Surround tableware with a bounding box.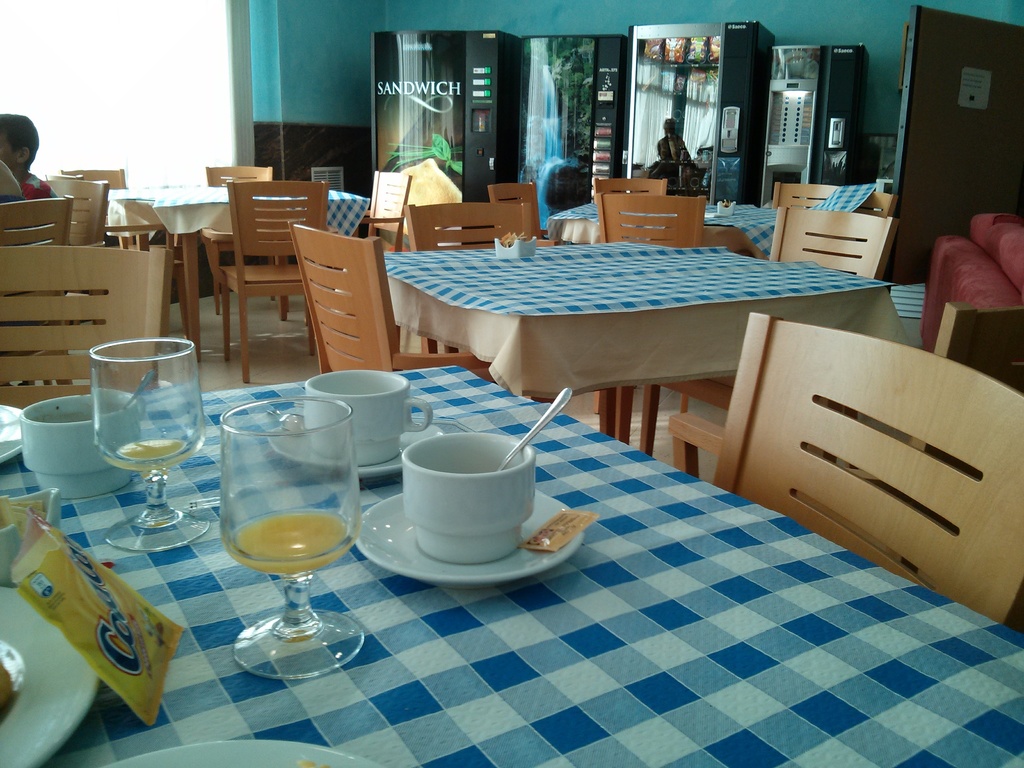
detection(20, 394, 140, 500).
